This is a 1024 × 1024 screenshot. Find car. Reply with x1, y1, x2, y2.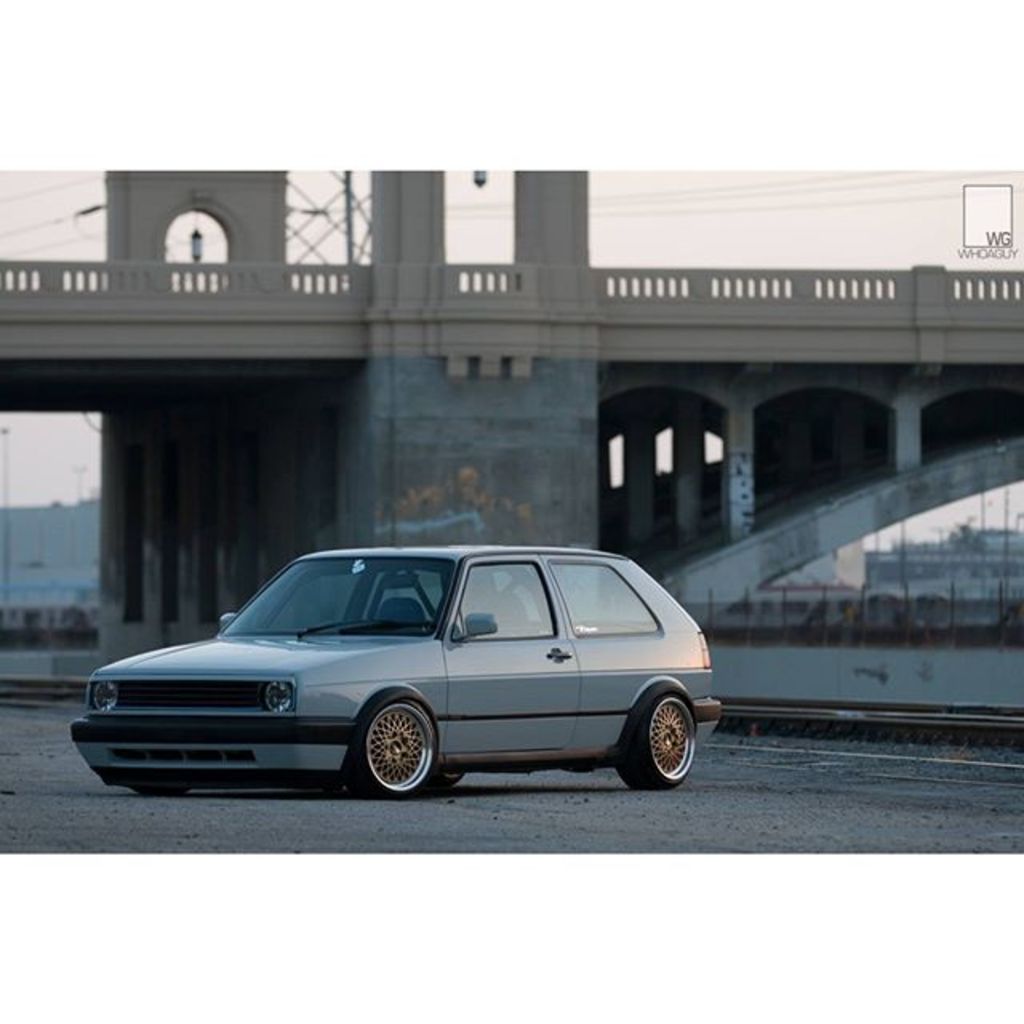
67, 538, 706, 811.
